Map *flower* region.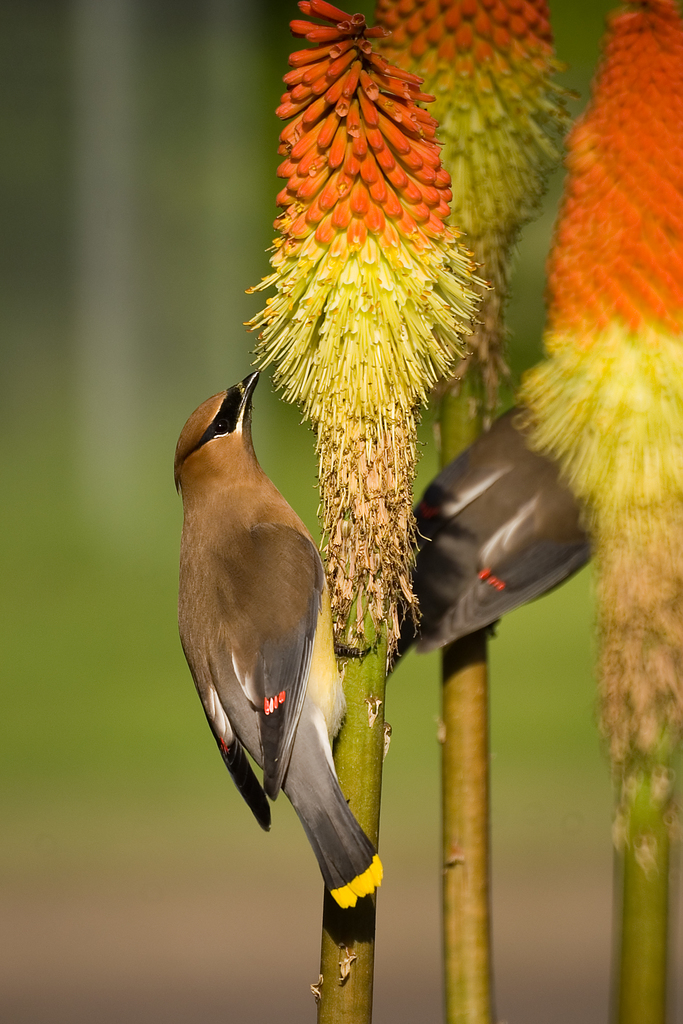
Mapped to [left=372, top=1, right=566, bottom=414].
